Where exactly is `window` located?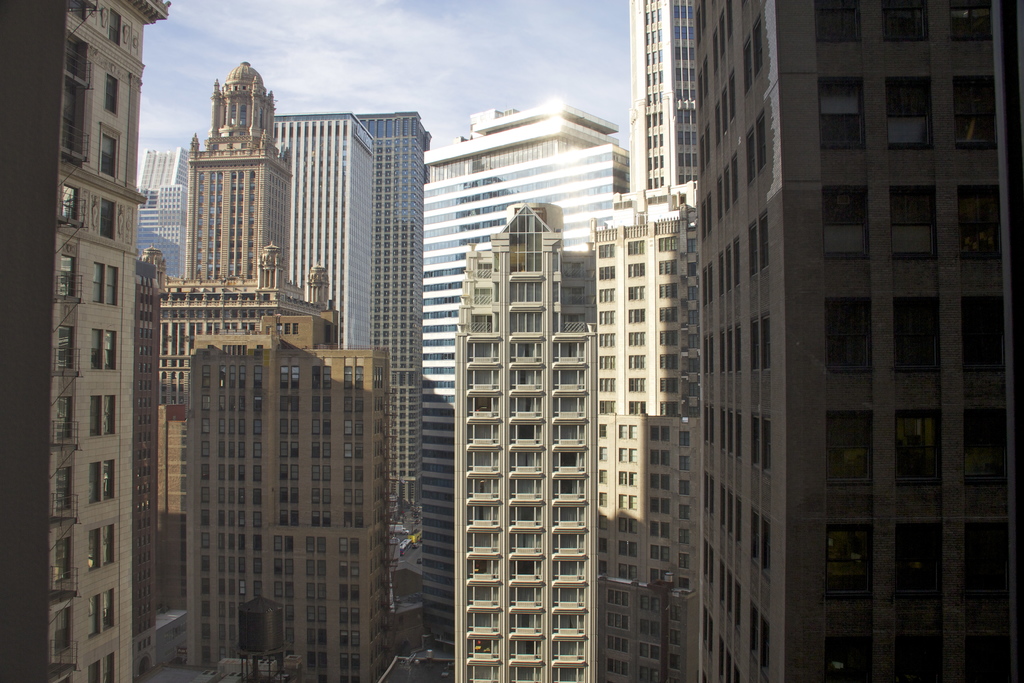
Its bounding box is 89, 261, 108, 307.
